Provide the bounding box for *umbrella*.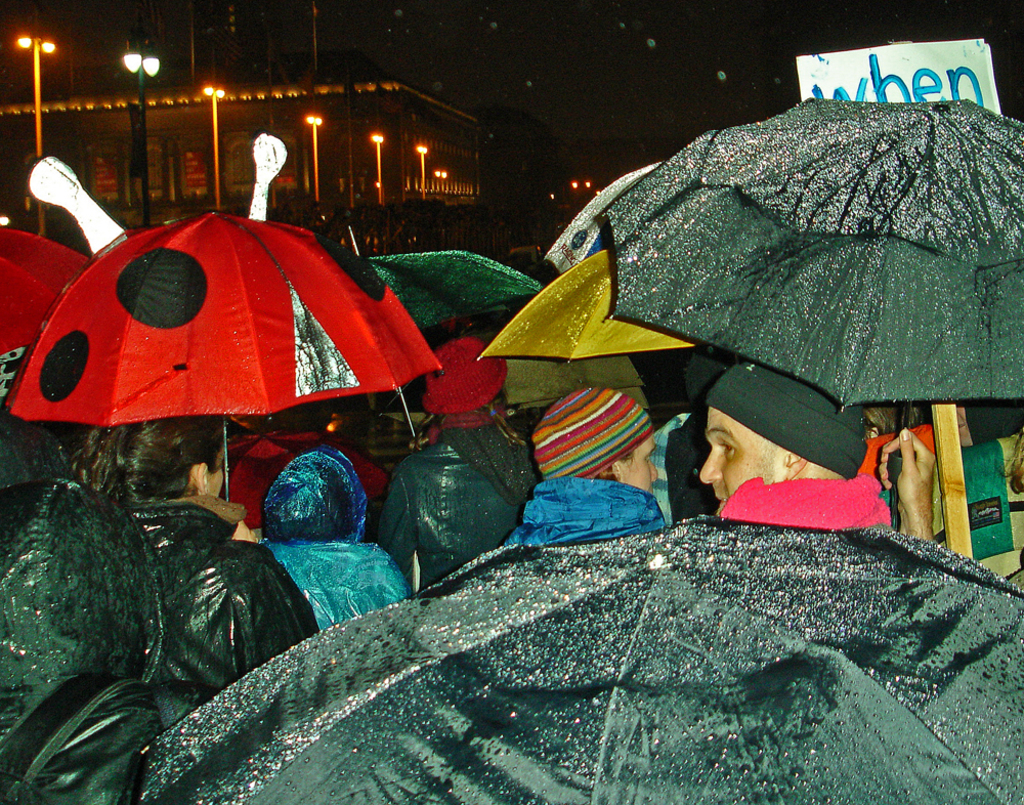
select_region(35, 171, 437, 532).
